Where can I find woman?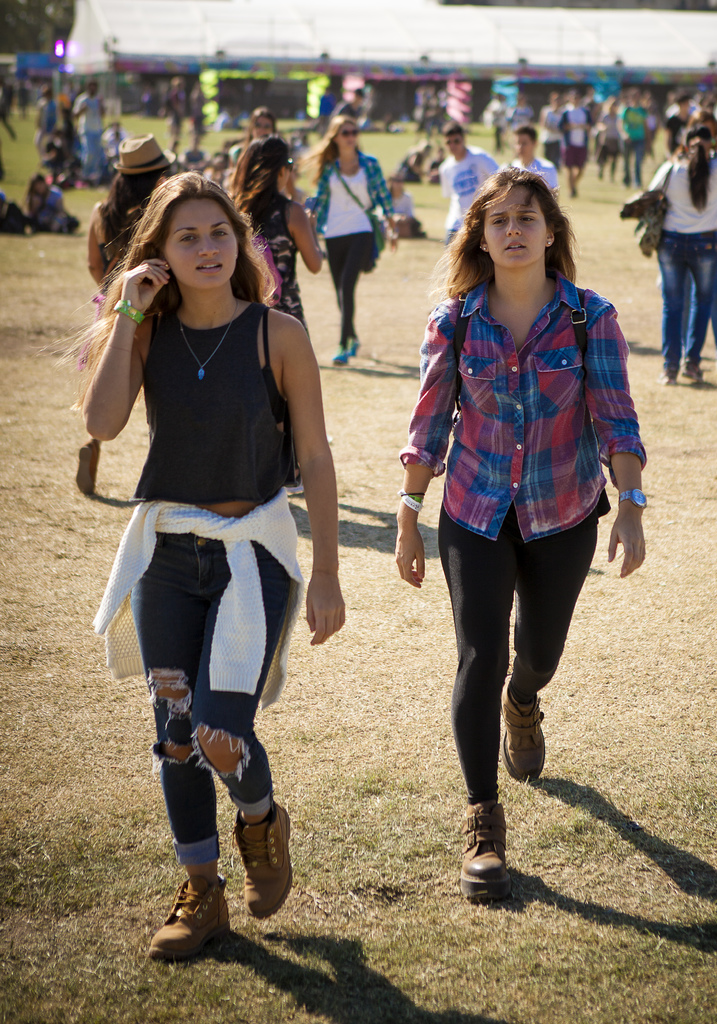
You can find it at crop(74, 134, 176, 495).
